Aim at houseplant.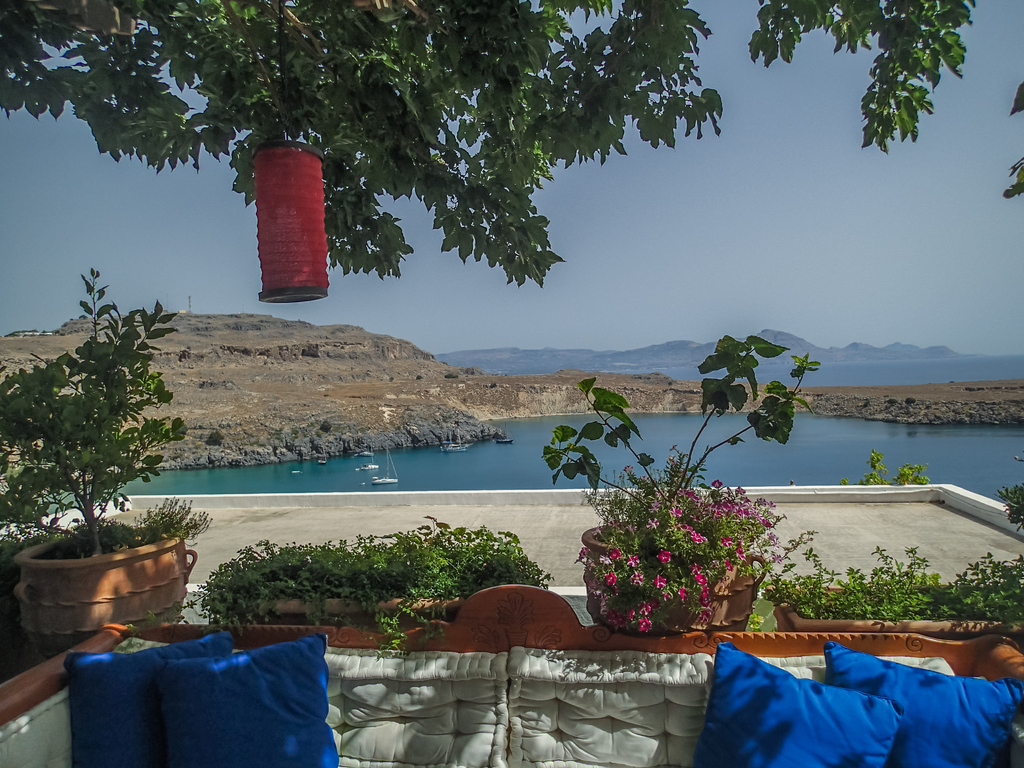
Aimed at l=558, t=405, r=823, b=659.
